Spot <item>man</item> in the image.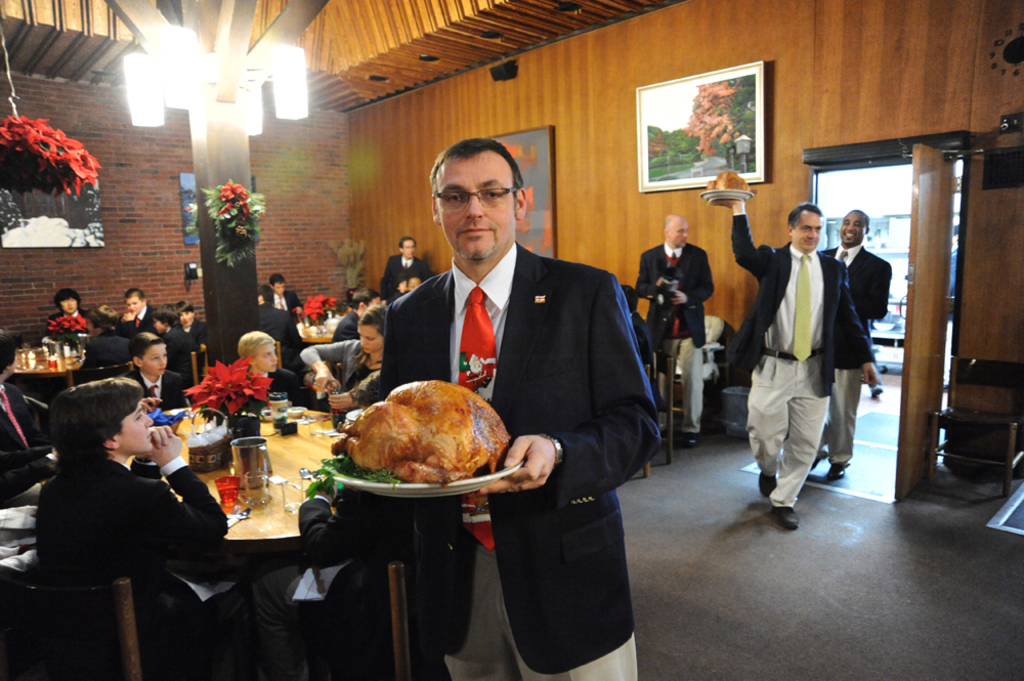
<item>man</item> found at {"left": 635, "top": 212, "right": 716, "bottom": 446}.
